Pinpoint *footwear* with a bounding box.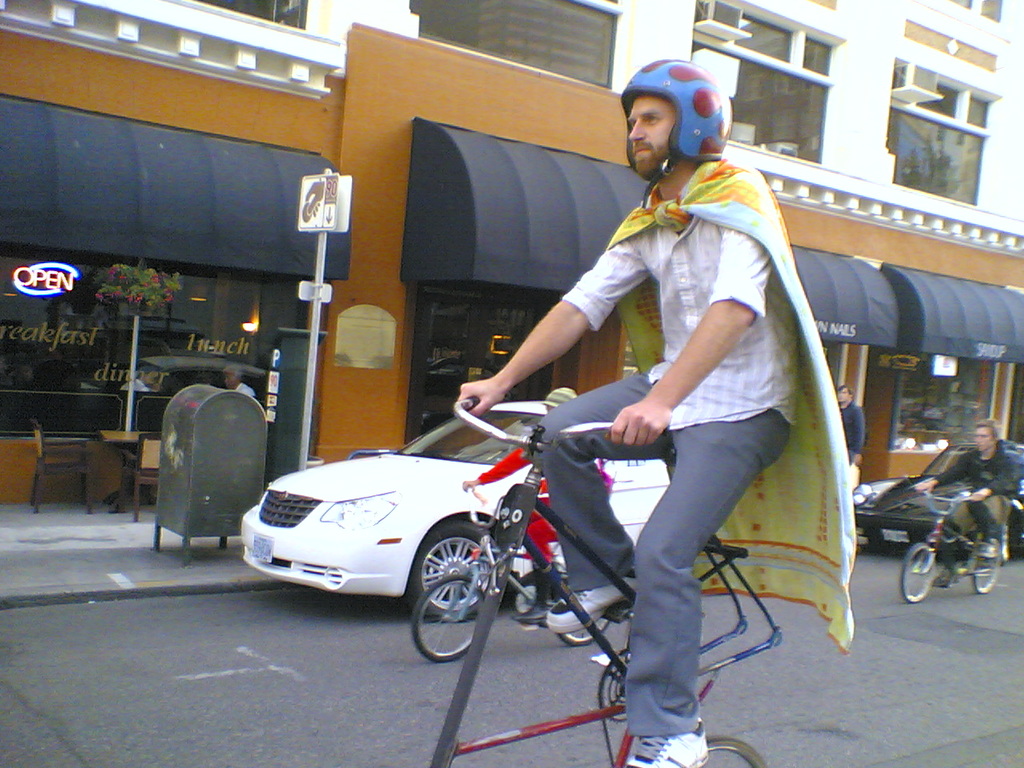
[left=976, top=538, right=1002, bottom=562].
